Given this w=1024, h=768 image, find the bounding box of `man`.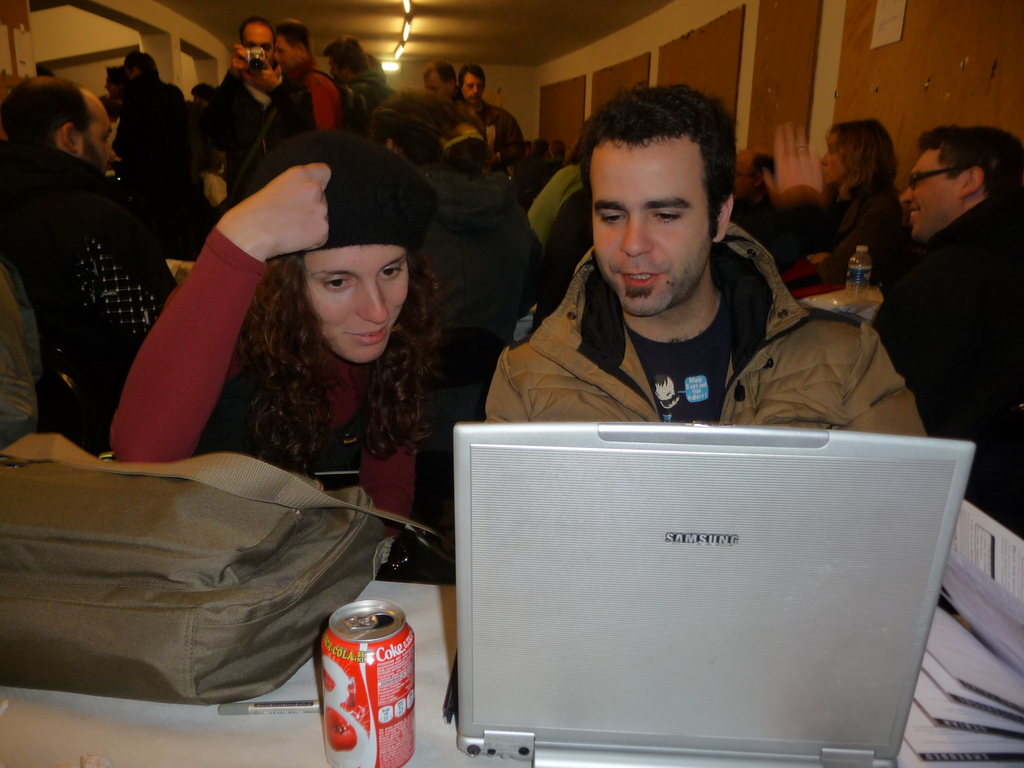
box(204, 22, 280, 195).
